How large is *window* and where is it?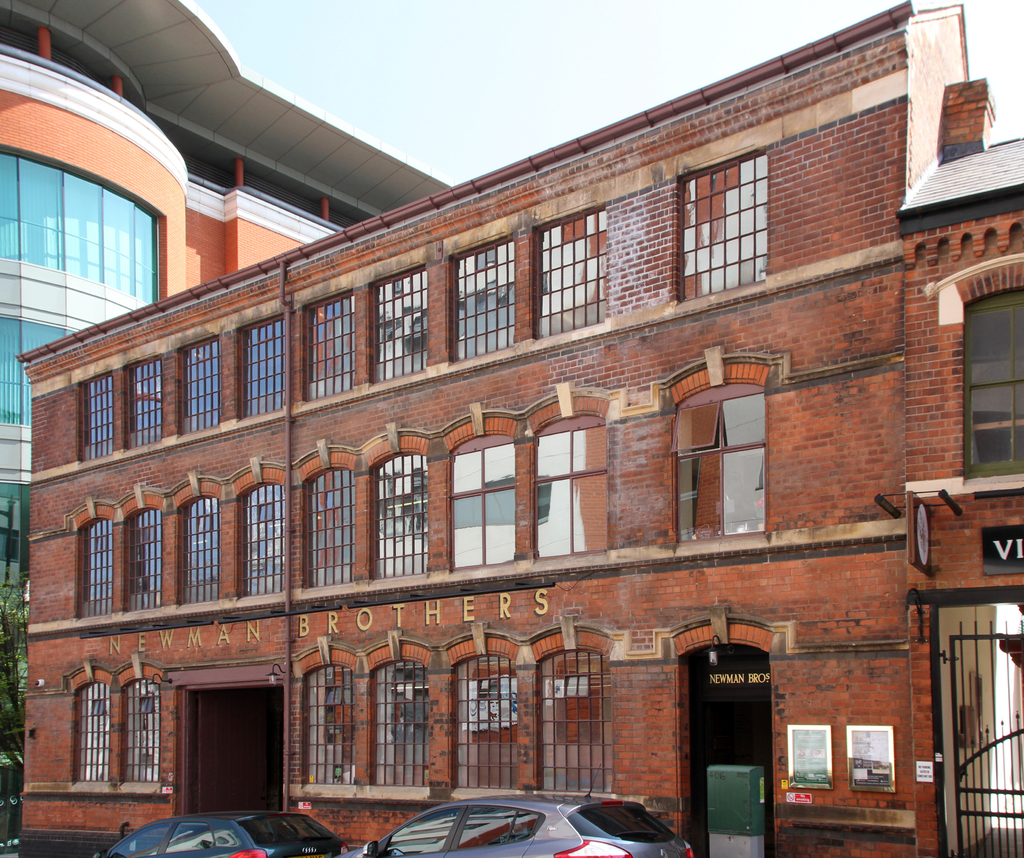
Bounding box: 232 309 287 414.
